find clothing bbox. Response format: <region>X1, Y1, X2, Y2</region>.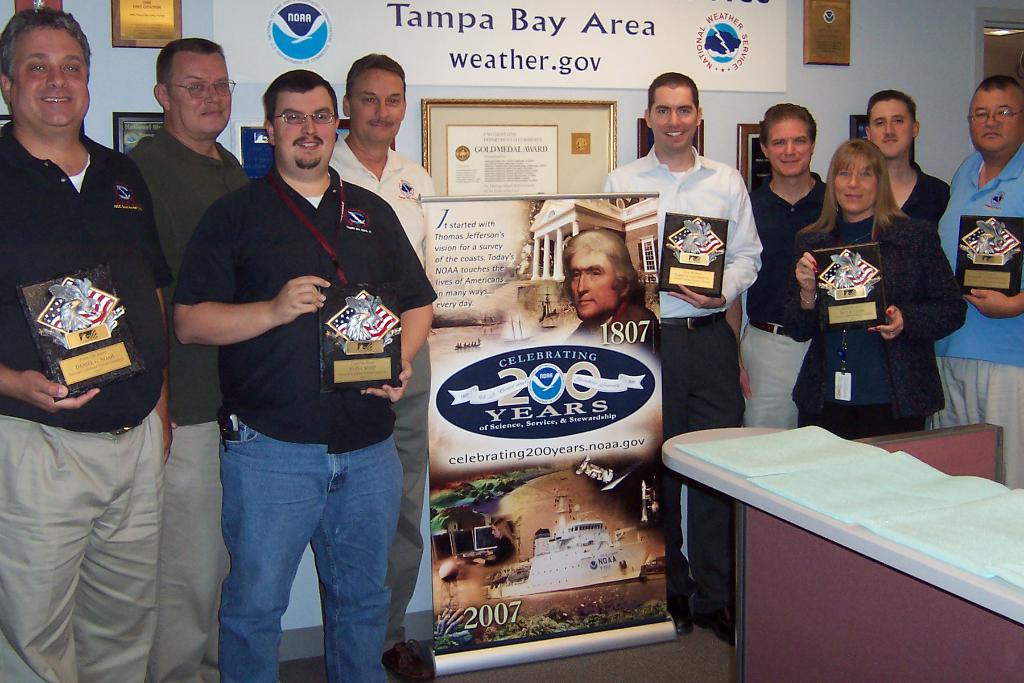
<region>168, 168, 431, 682</region>.
